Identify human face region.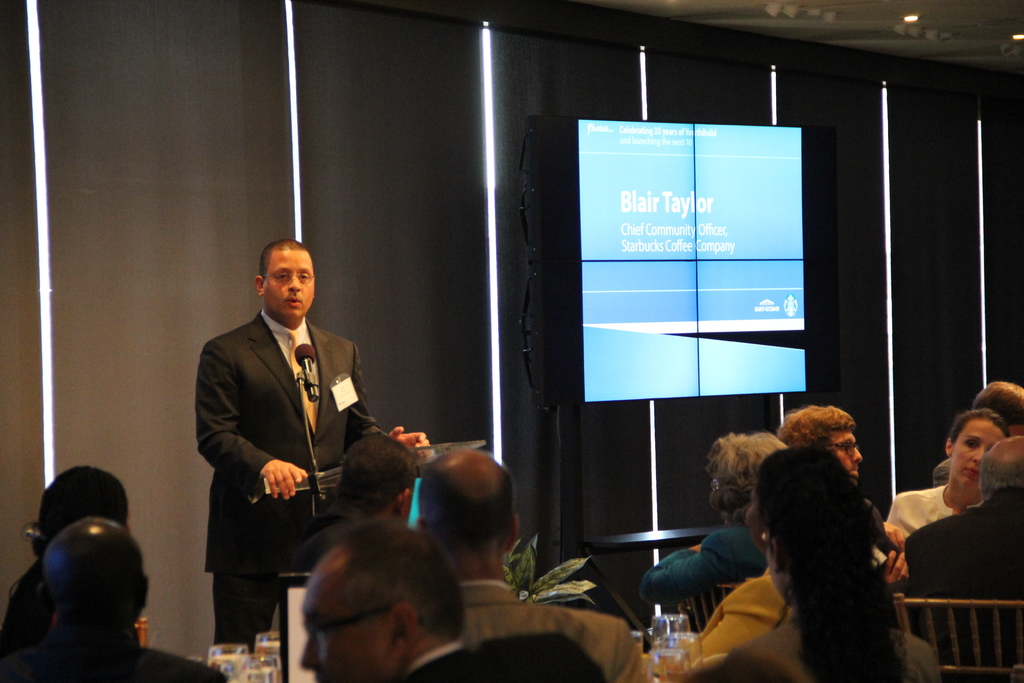
Region: [left=262, top=249, right=319, bottom=320].
